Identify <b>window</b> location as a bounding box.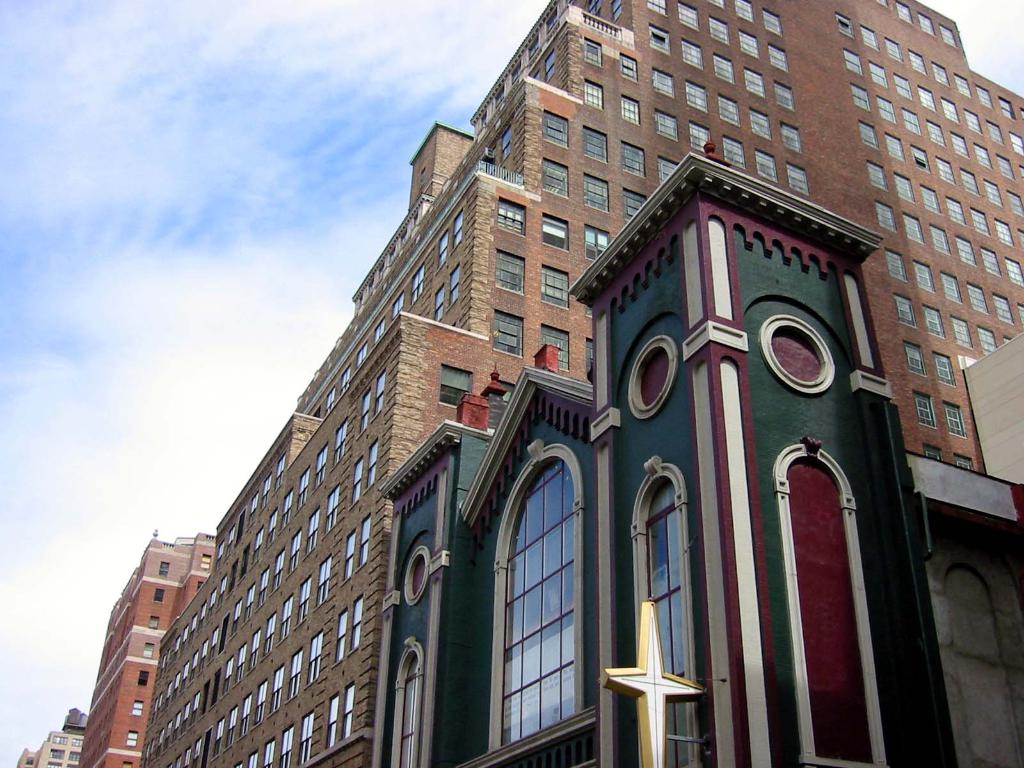
l=915, t=259, r=935, b=294.
